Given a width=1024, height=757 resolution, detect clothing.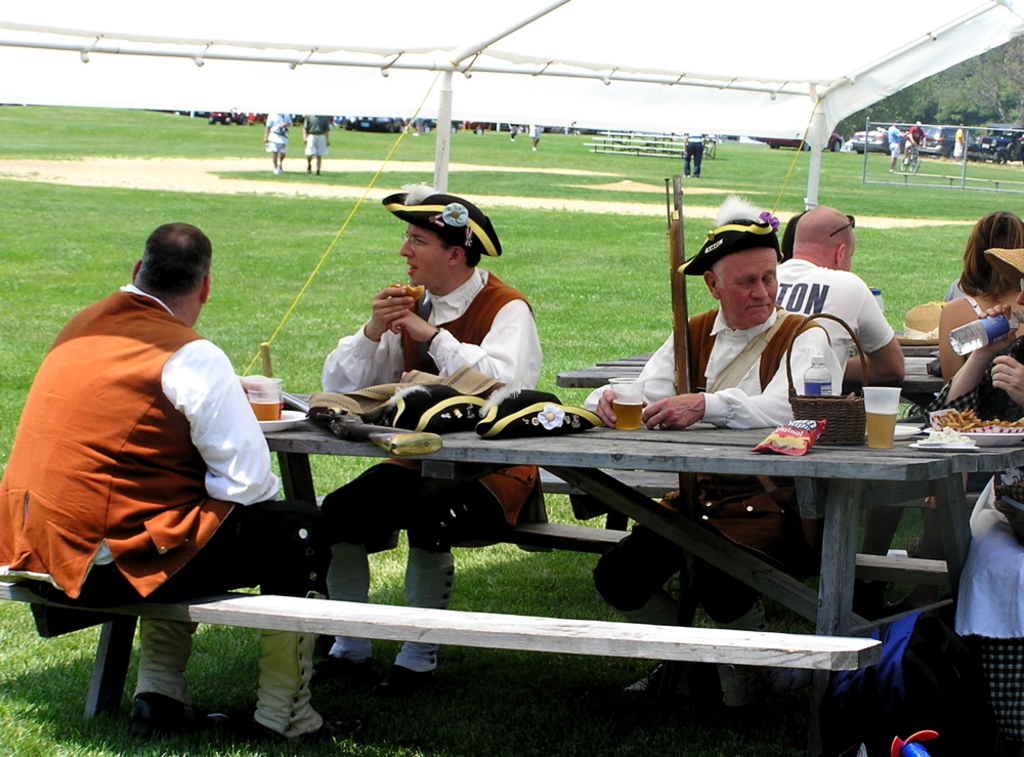
{"left": 328, "top": 264, "right": 553, "bottom": 558}.
